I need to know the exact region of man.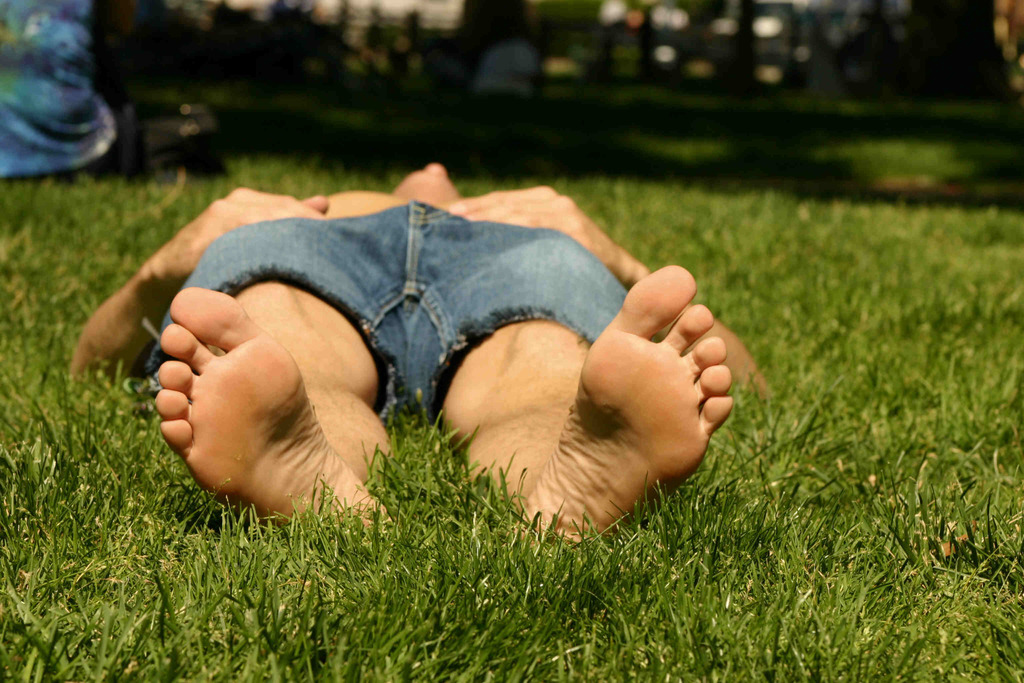
Region: pyautogui.locateOnScreen(131, 109, 633, 527).
